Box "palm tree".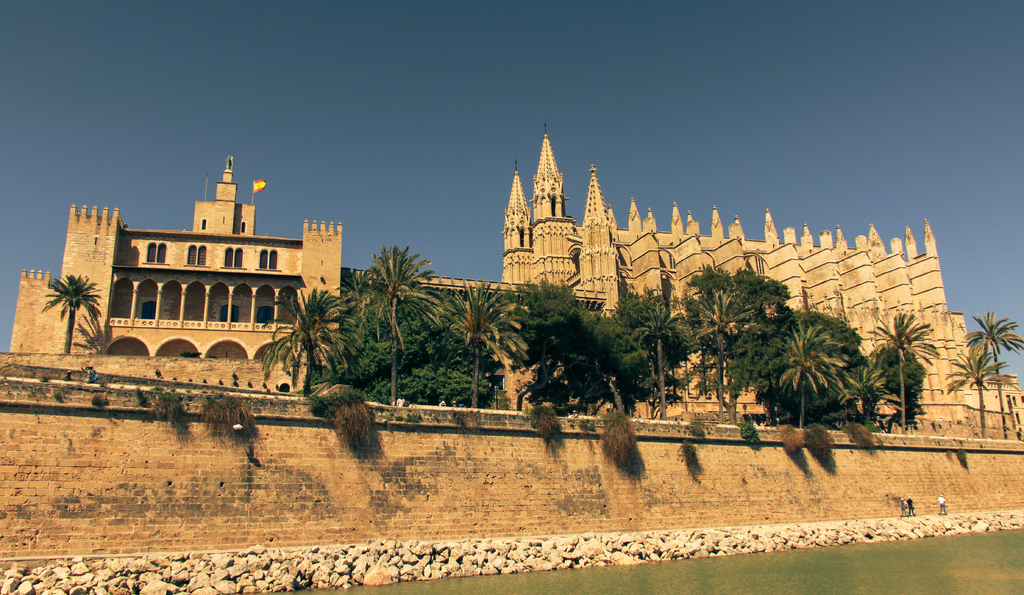
BBox(870, 309, 923, 435).
